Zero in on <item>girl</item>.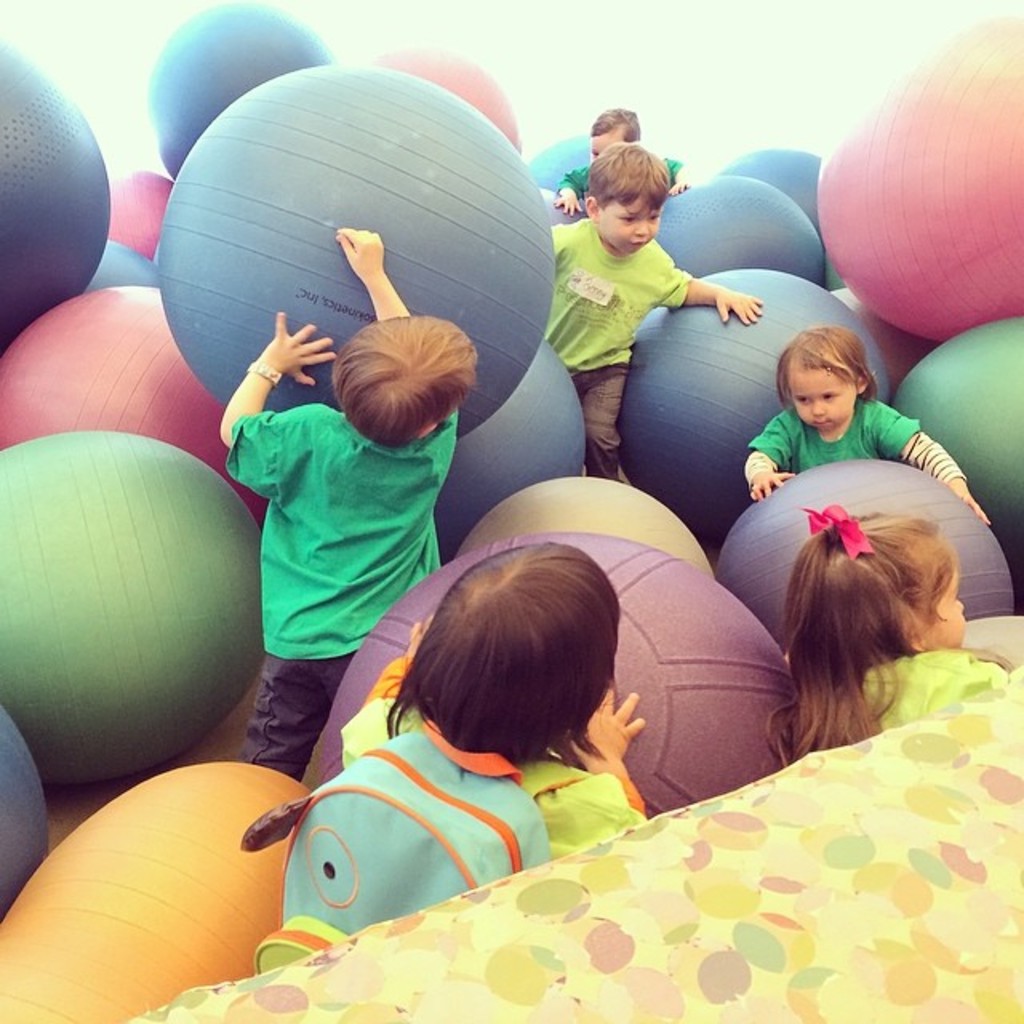
Zeroed in: locate(738, 322, 992, 528).
